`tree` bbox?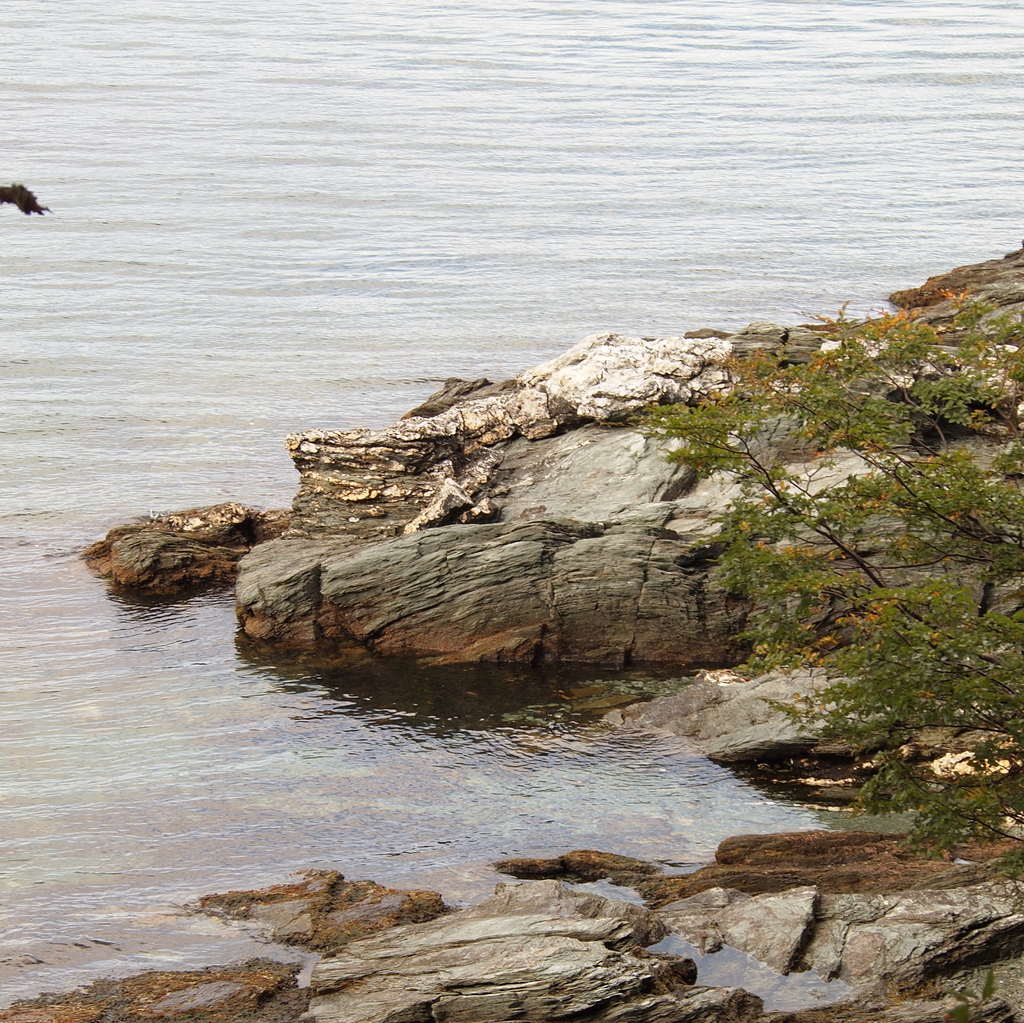
{"left": 637, "top": 251, "right": 1004, "bottom": 807}
